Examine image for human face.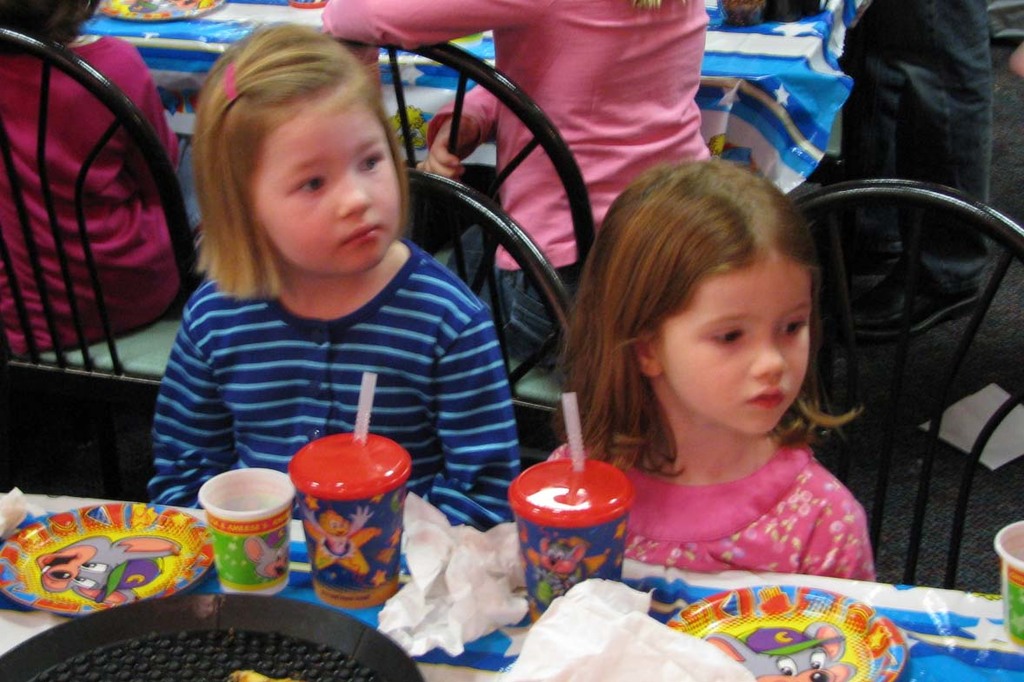
Examination result: 657:258:810:440.
